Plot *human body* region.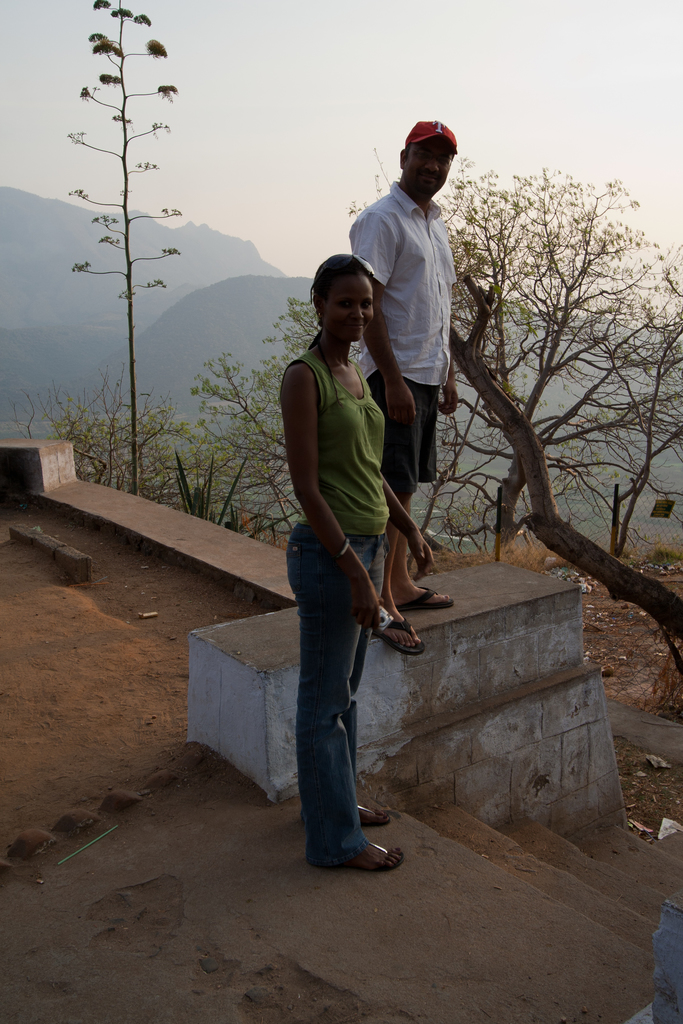
Plotted at [349,118,461,609].
